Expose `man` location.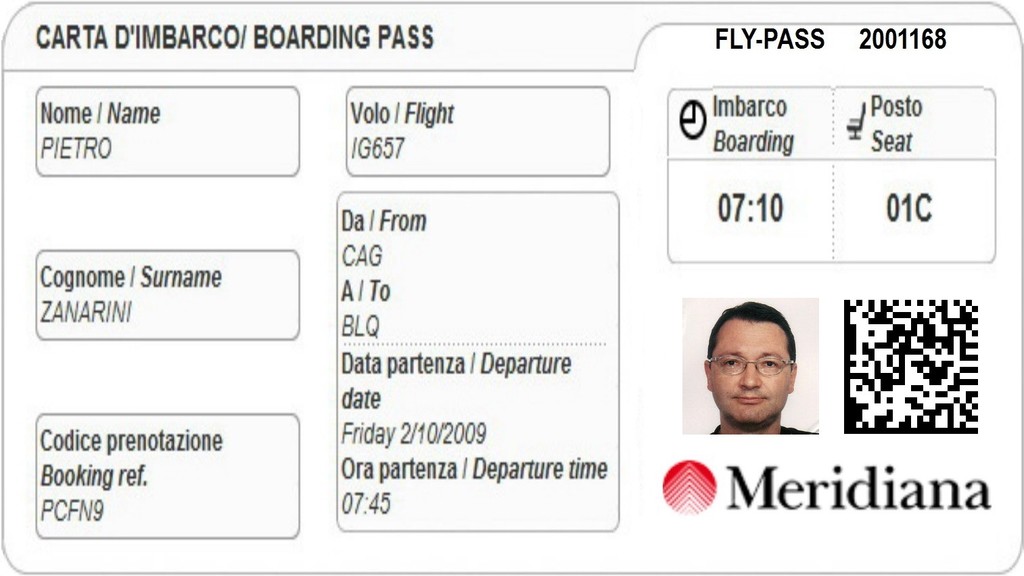
Exposed at {"left": 657, "top": 307, "right": 814, "bottom": 439}.
